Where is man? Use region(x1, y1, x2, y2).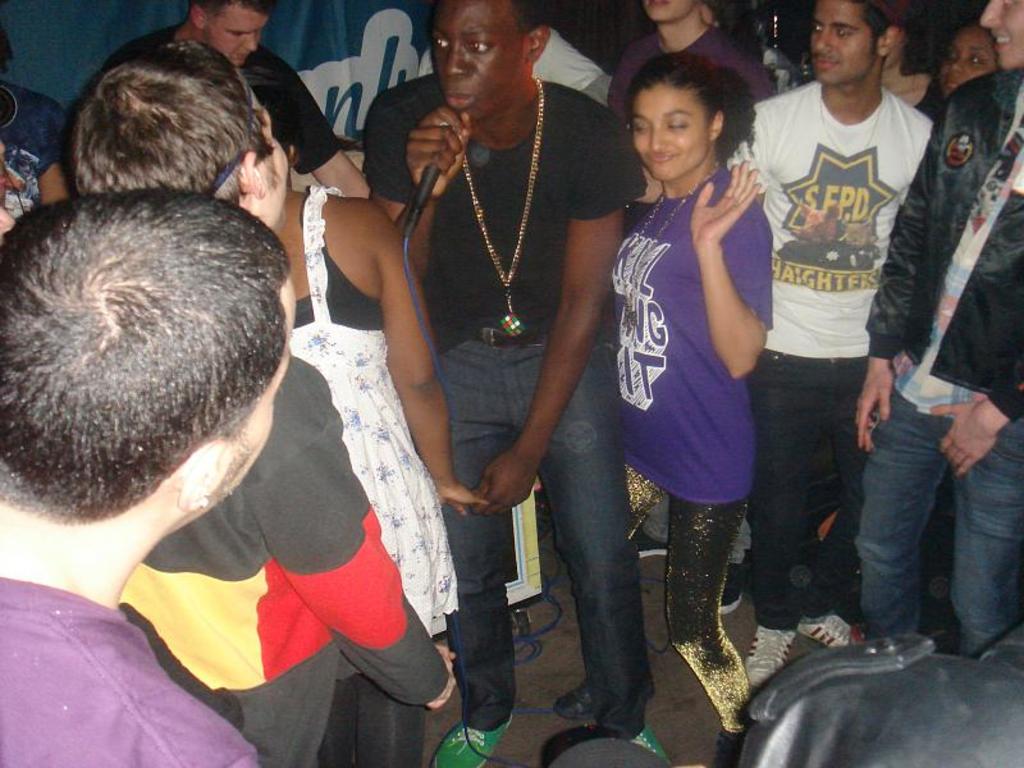
region(851, 0, 1023, 660).
